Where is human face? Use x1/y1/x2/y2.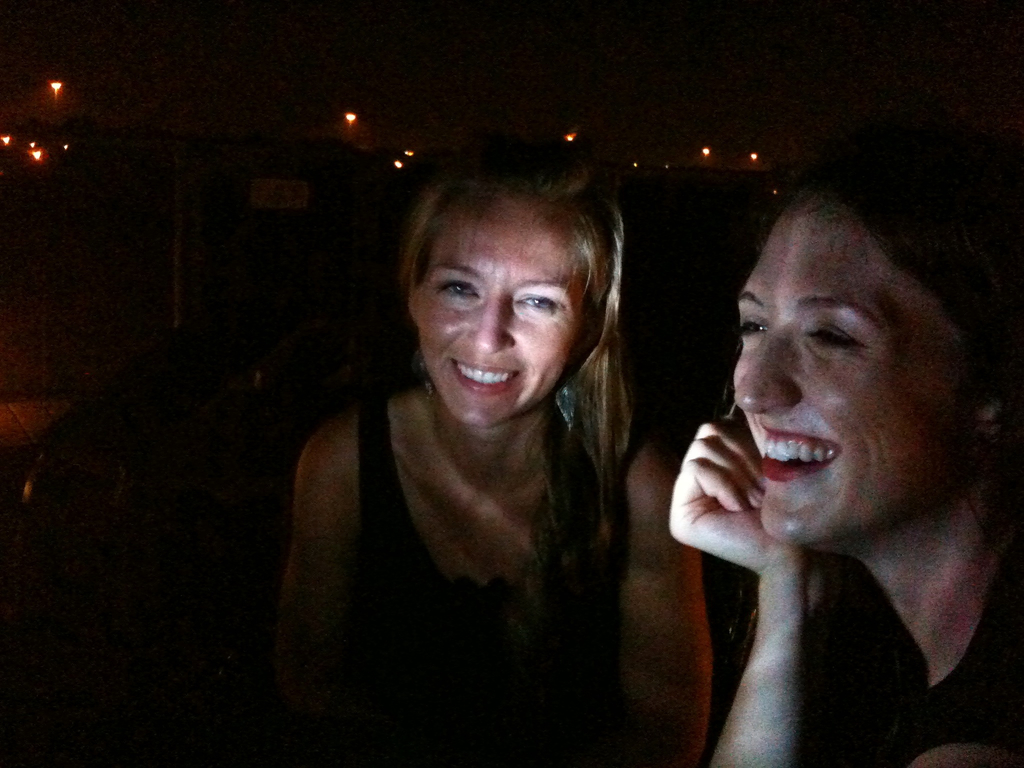
730/211/959/543.
